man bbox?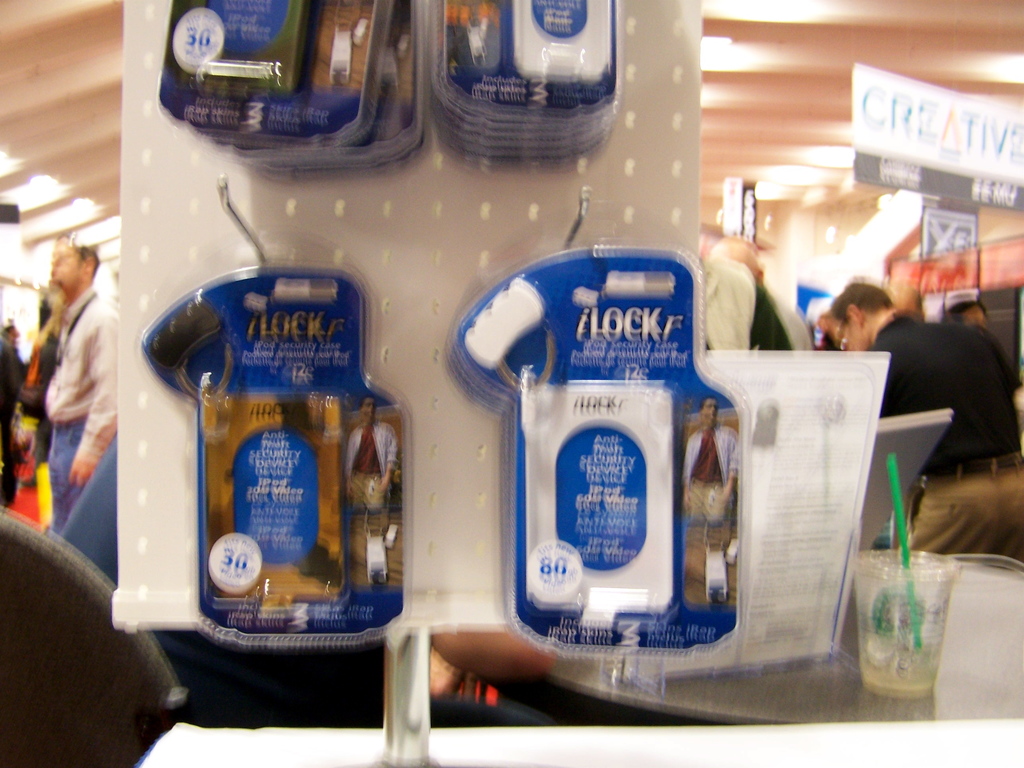
822:283:1023:564
